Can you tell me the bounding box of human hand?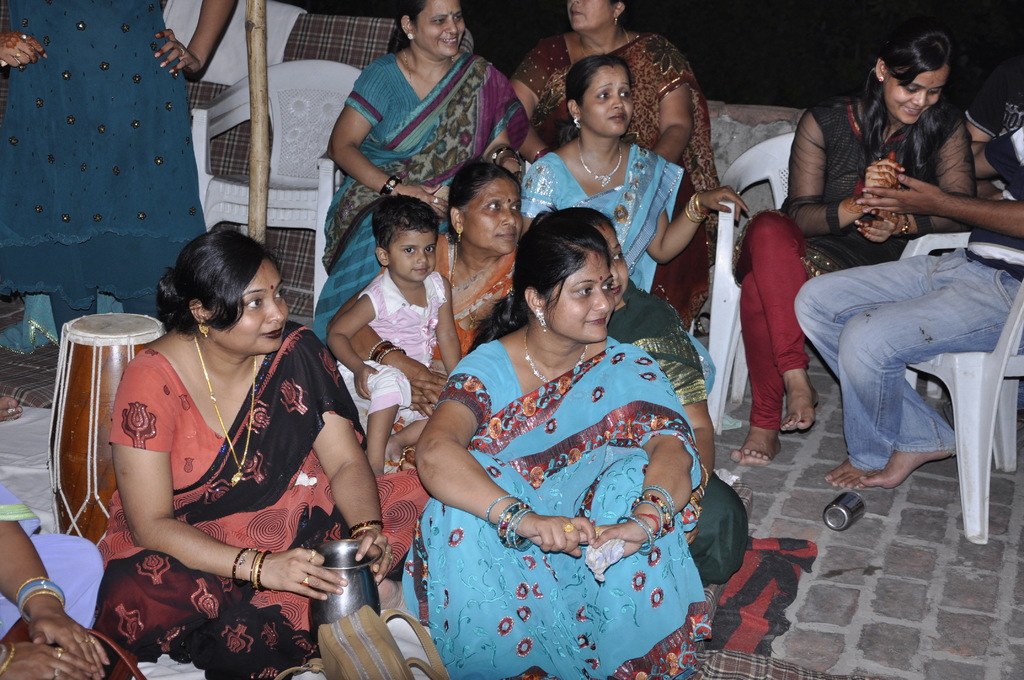
box(28, 611, 111, 679).
